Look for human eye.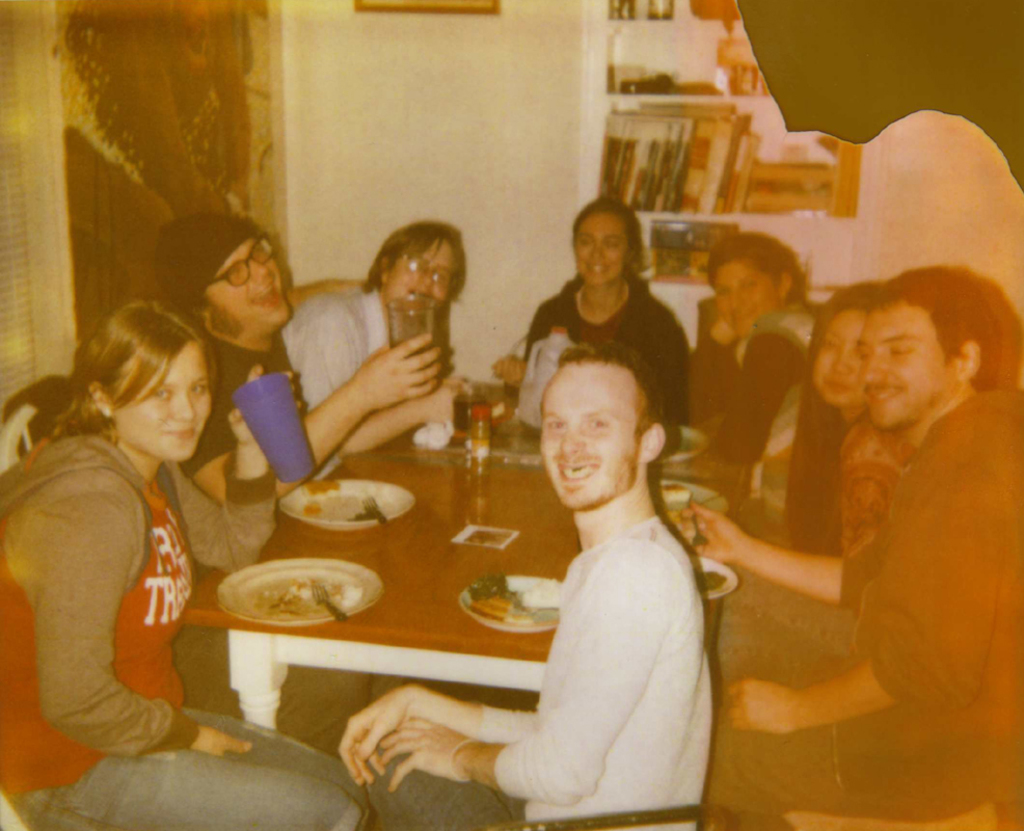
Found: 823, 340, 836, 351.
